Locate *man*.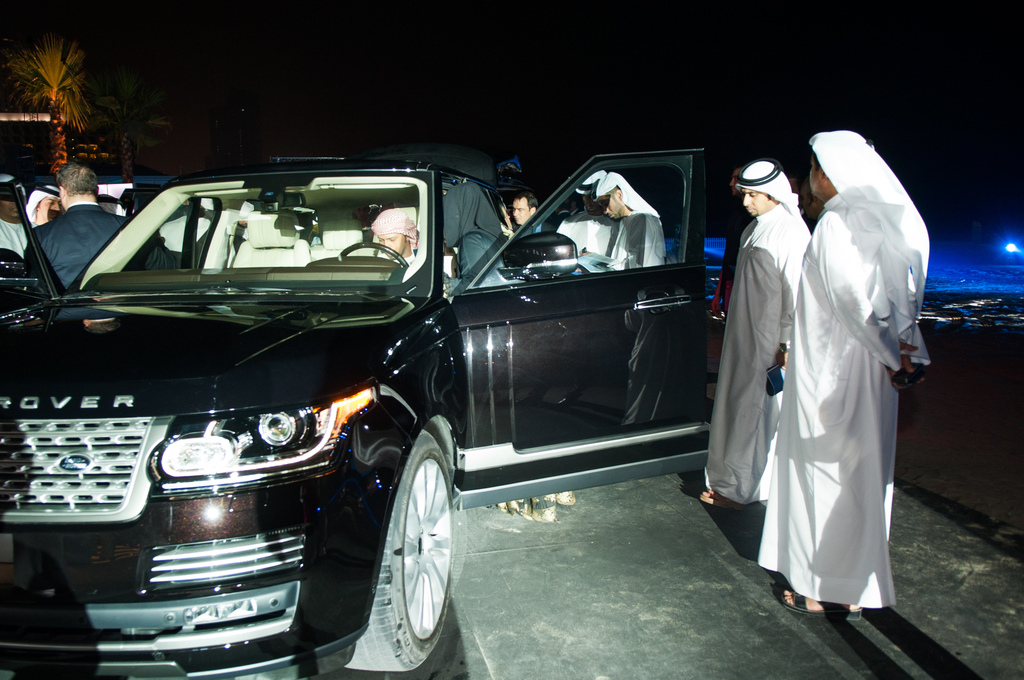
Bounding box: [x1=759, y1=129, x2=929, y2=614].
